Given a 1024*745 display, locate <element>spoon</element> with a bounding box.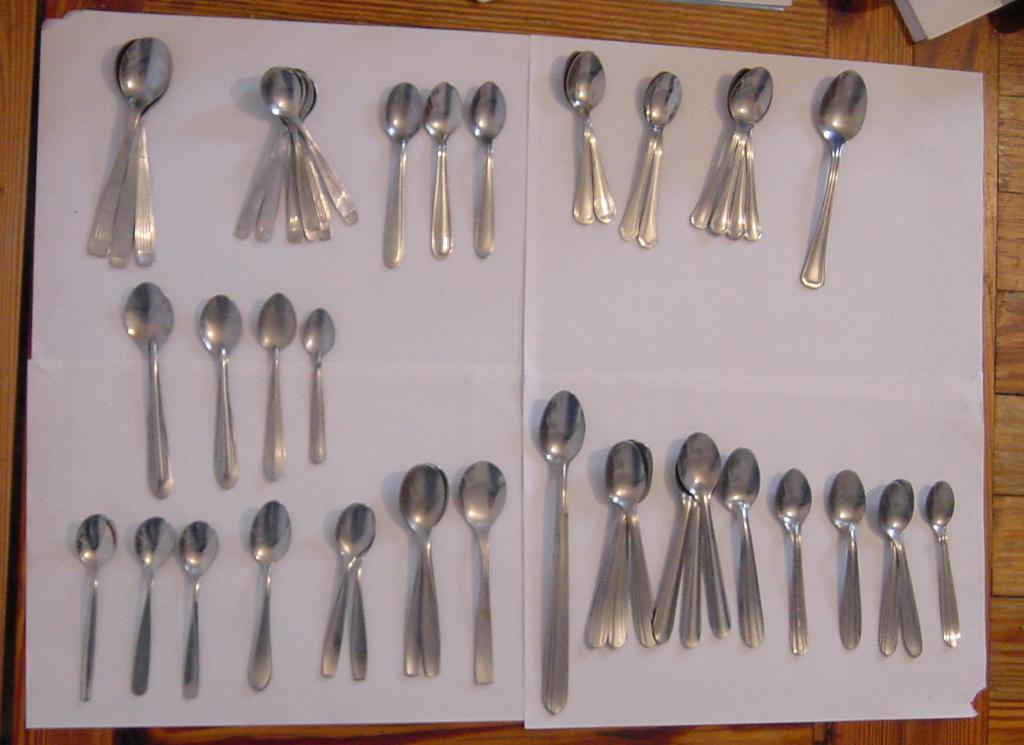
Located: box=[675, 462, 714, 648].
